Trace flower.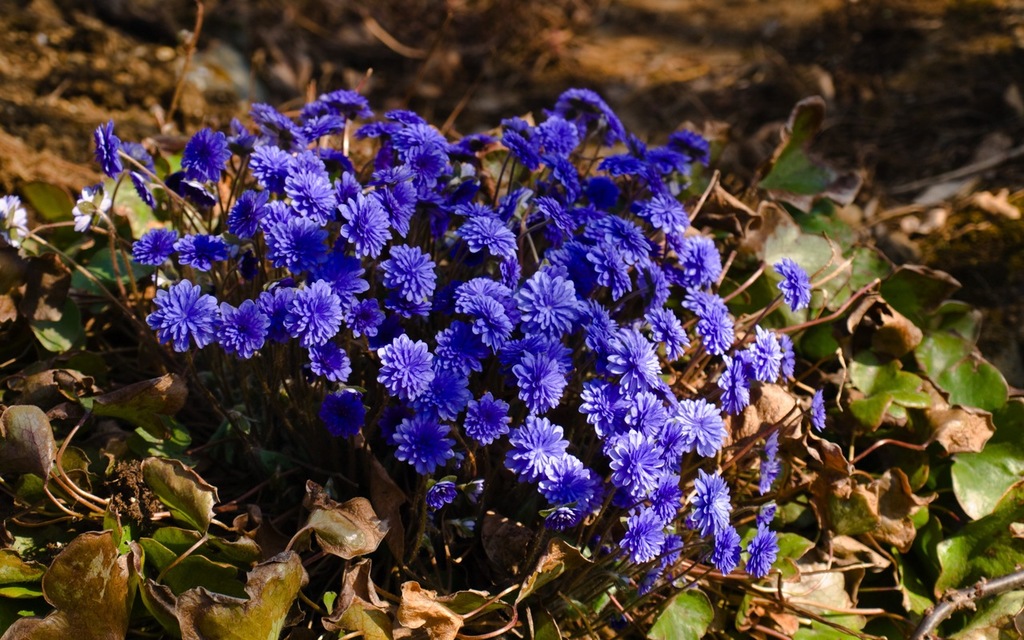
Traced to <region>542, 240, 602, 294</region>.
